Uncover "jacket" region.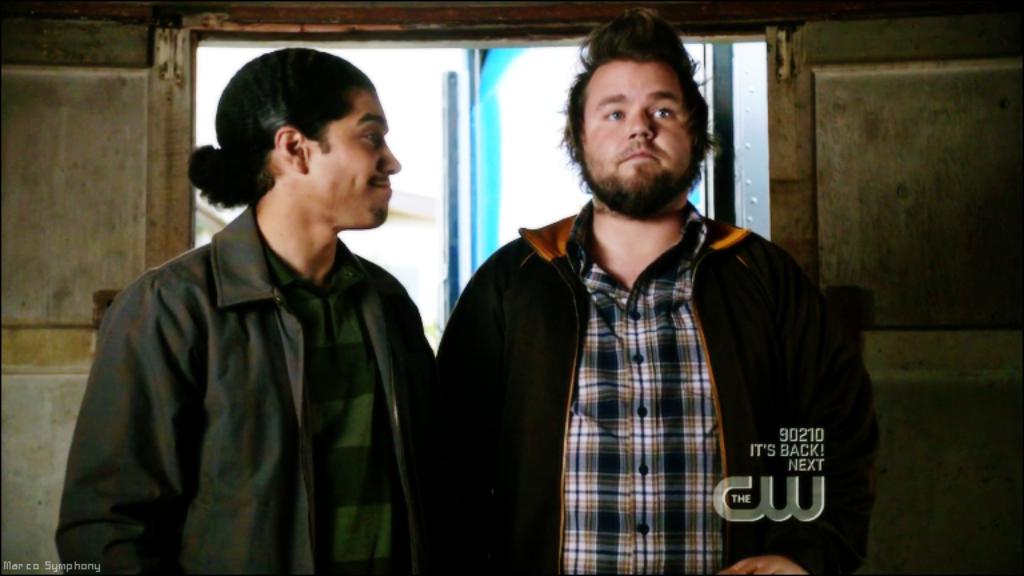
Uncovered: <region>44, 132, 445, 561</region>.
